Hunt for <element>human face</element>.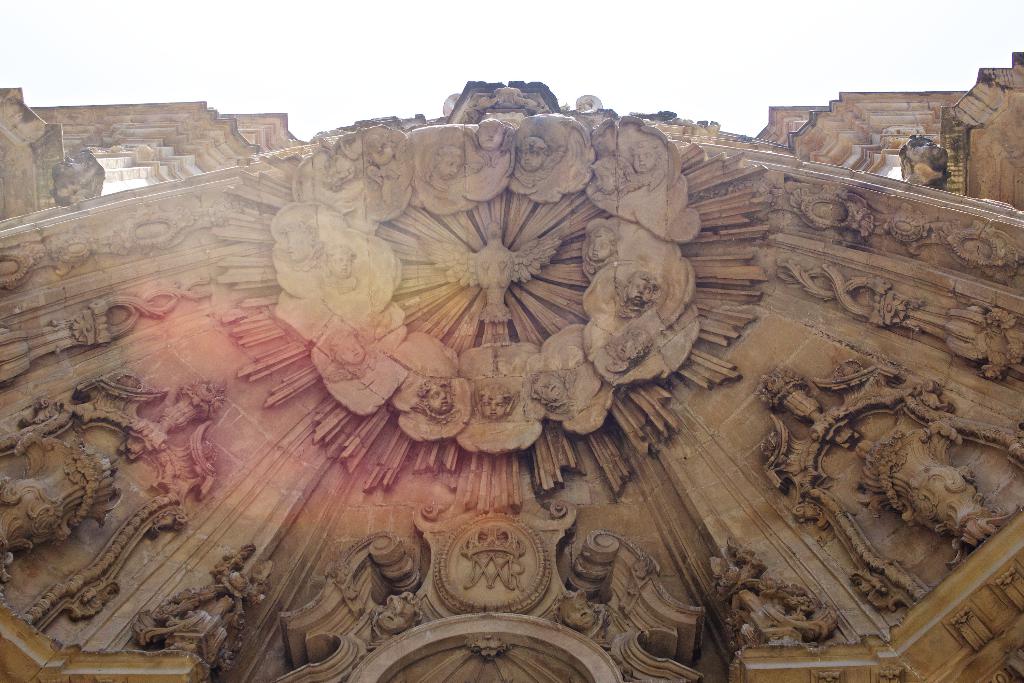
Hunted down at (x1=440, y1=156, x2=461, y2=181).
